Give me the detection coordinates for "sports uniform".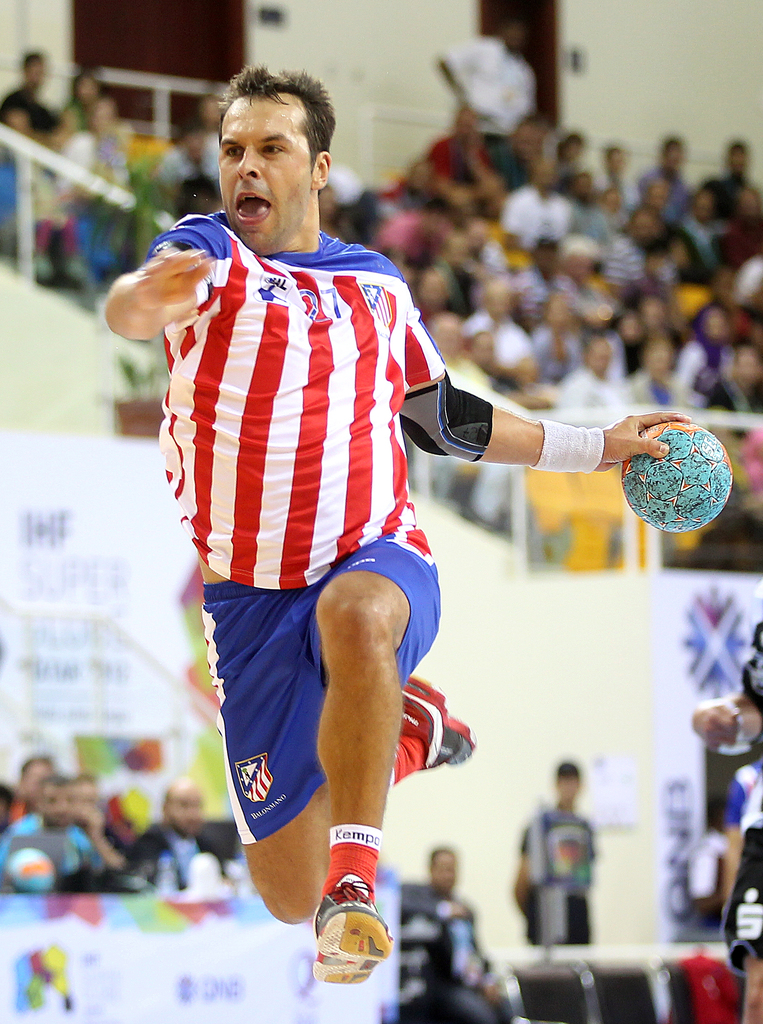
BBox(124, 204, 524, 997).
